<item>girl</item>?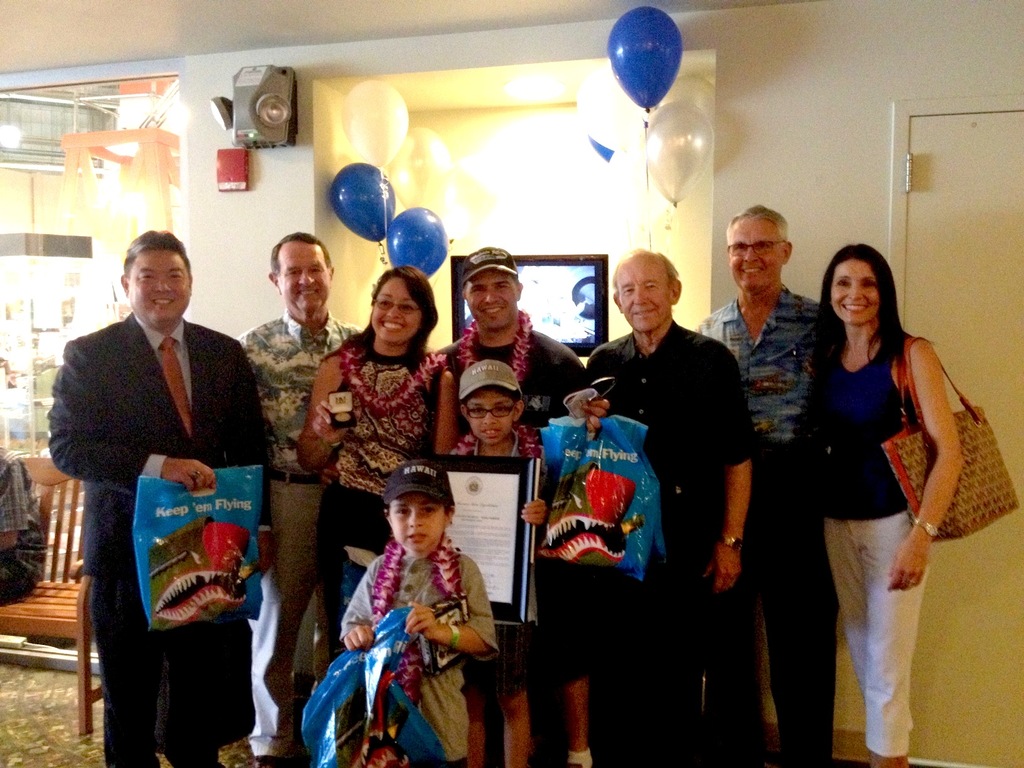
{"left": 798, "top": 244, "right": 1019, "bottom": 756}
